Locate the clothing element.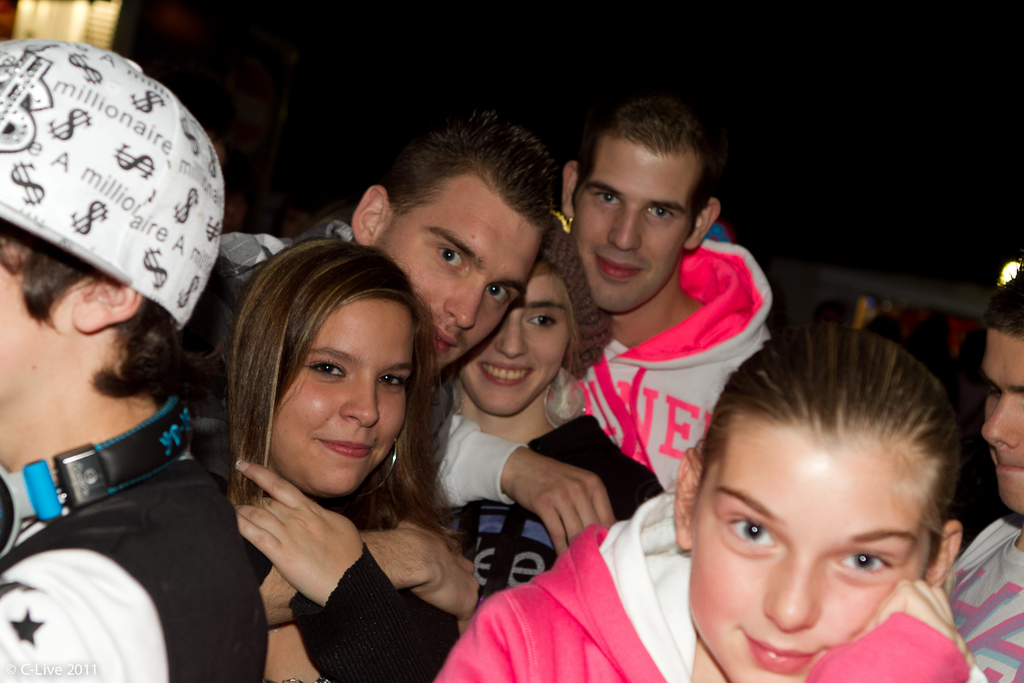
Element bbox: (left=0, top=454, right=280, bottom=682).
